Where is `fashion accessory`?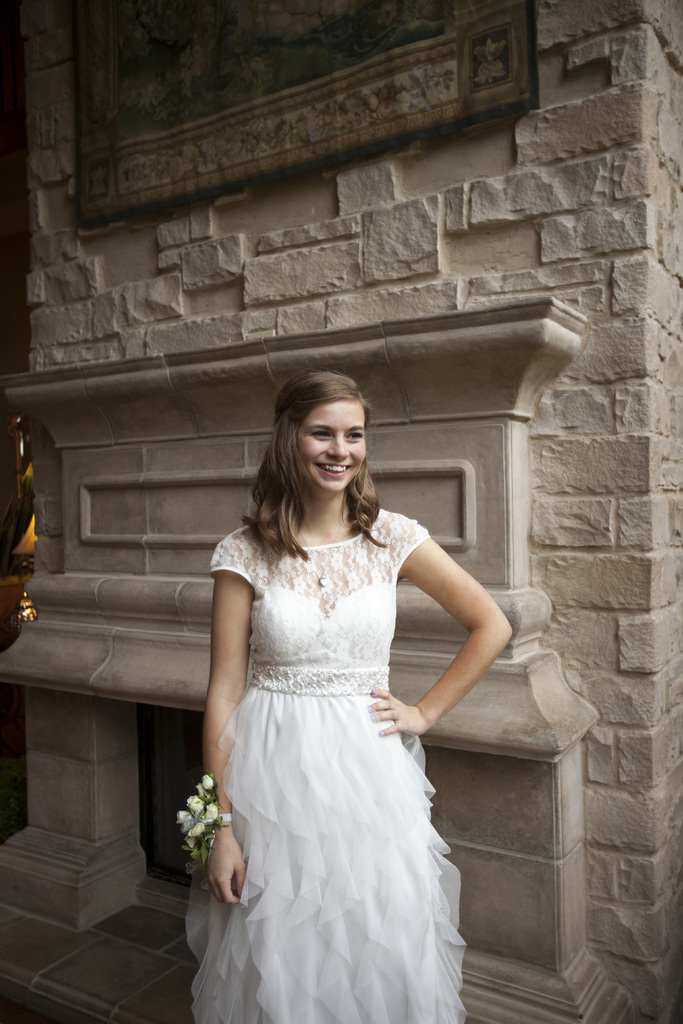
[x1=366, y1=707, x2=371, y2=710].
